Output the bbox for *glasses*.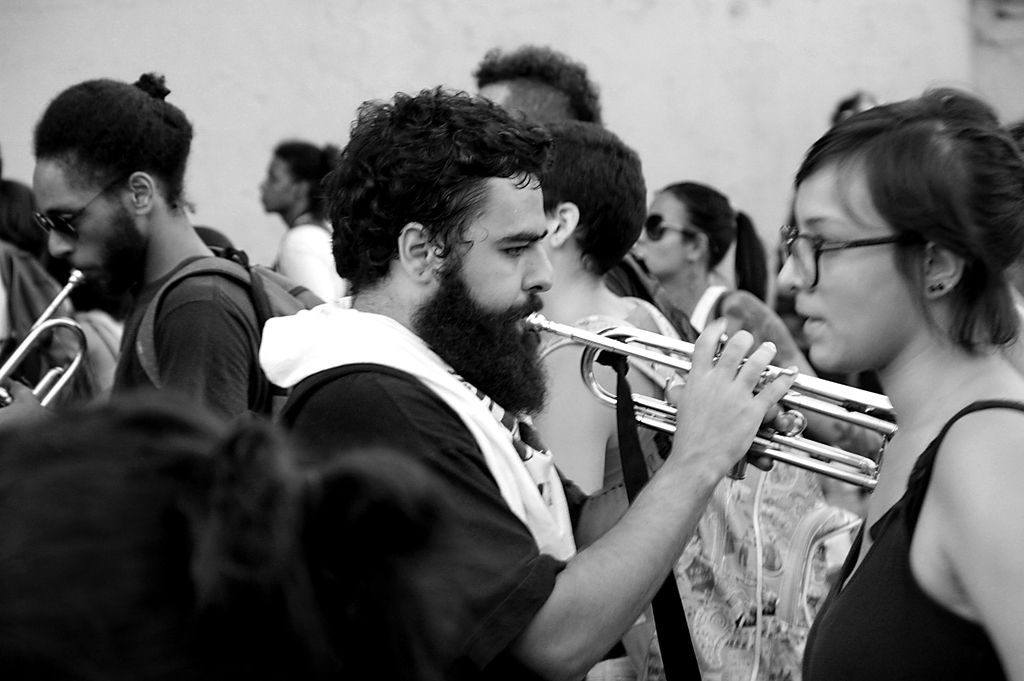
region(781, 222, 912, 281).
